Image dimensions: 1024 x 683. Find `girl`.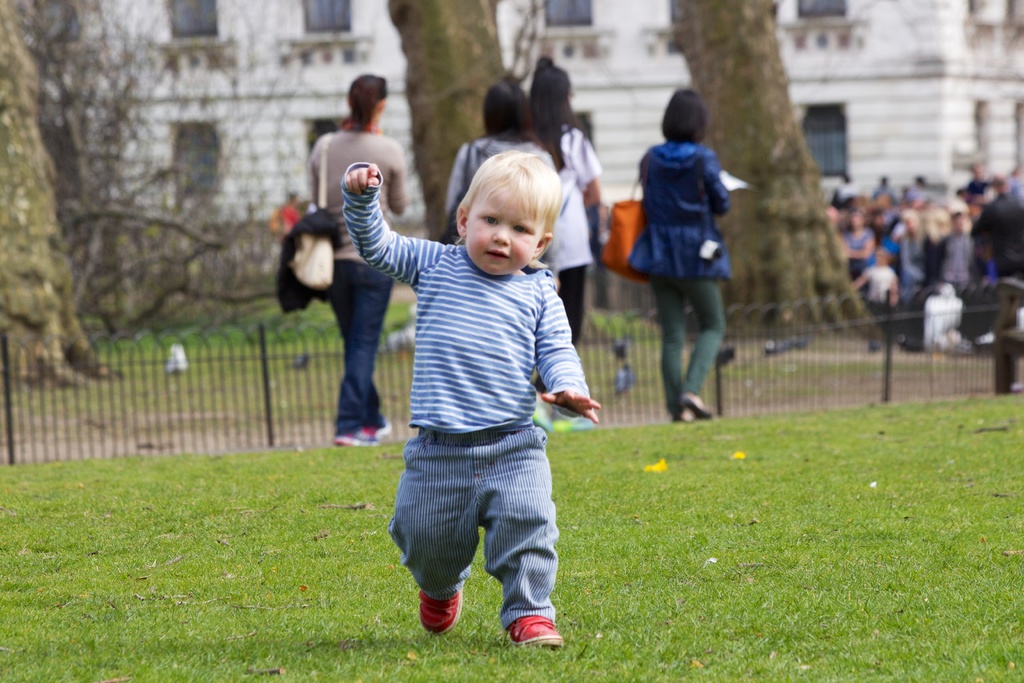
[528, 50, 601, 435].
